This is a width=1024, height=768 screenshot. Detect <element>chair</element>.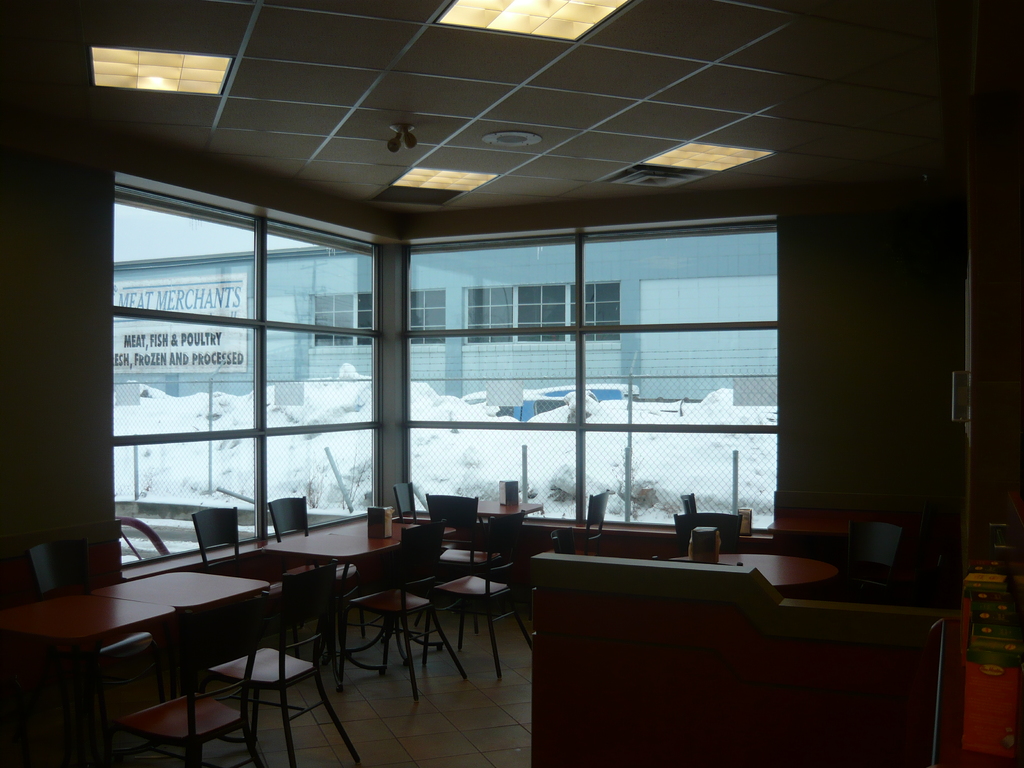
x1=117, y1=512, x2=172, y2=562.
